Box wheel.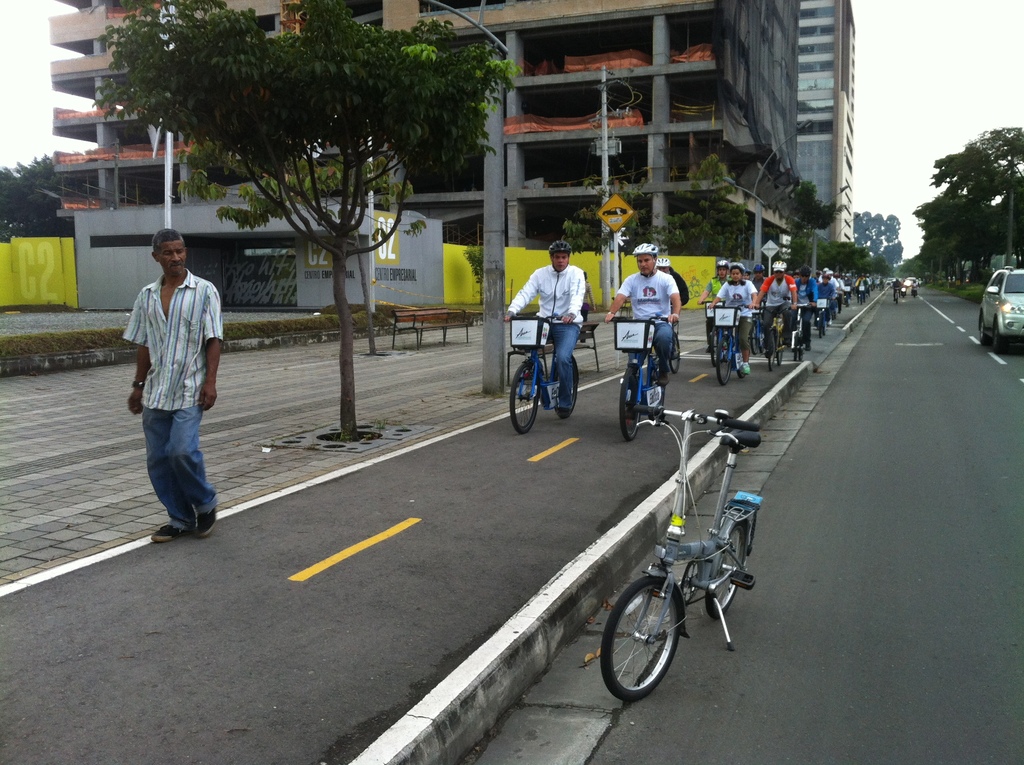
700/517/745/611.
